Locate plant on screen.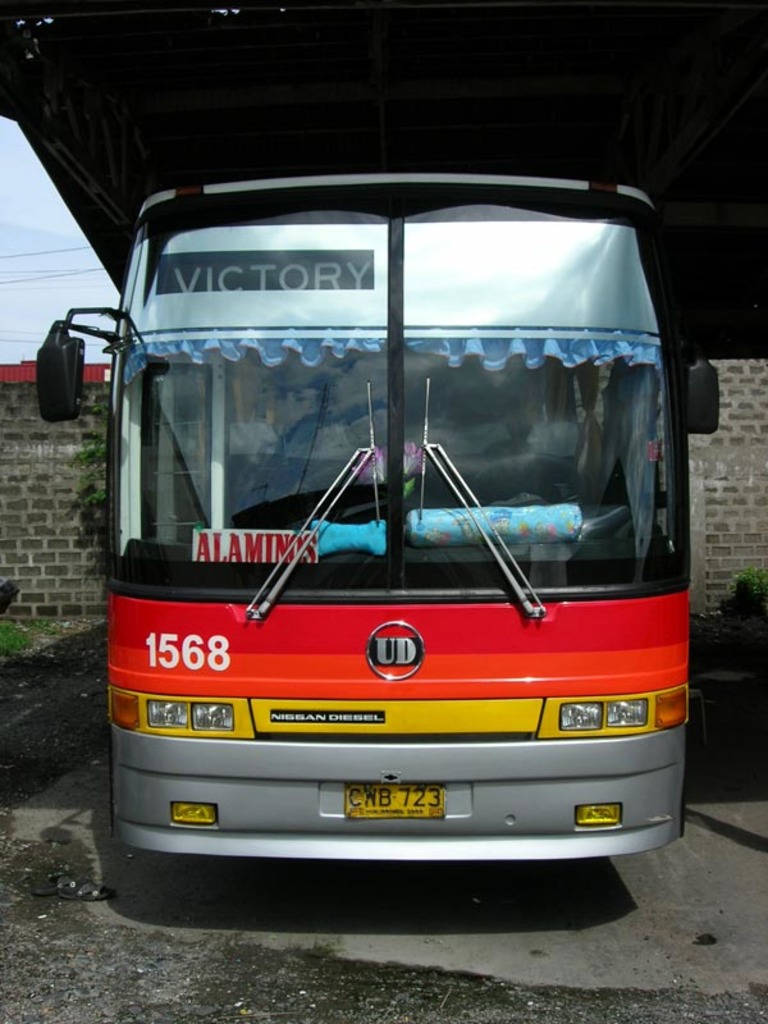
On screen at locate(56, 401, 108, 554).
